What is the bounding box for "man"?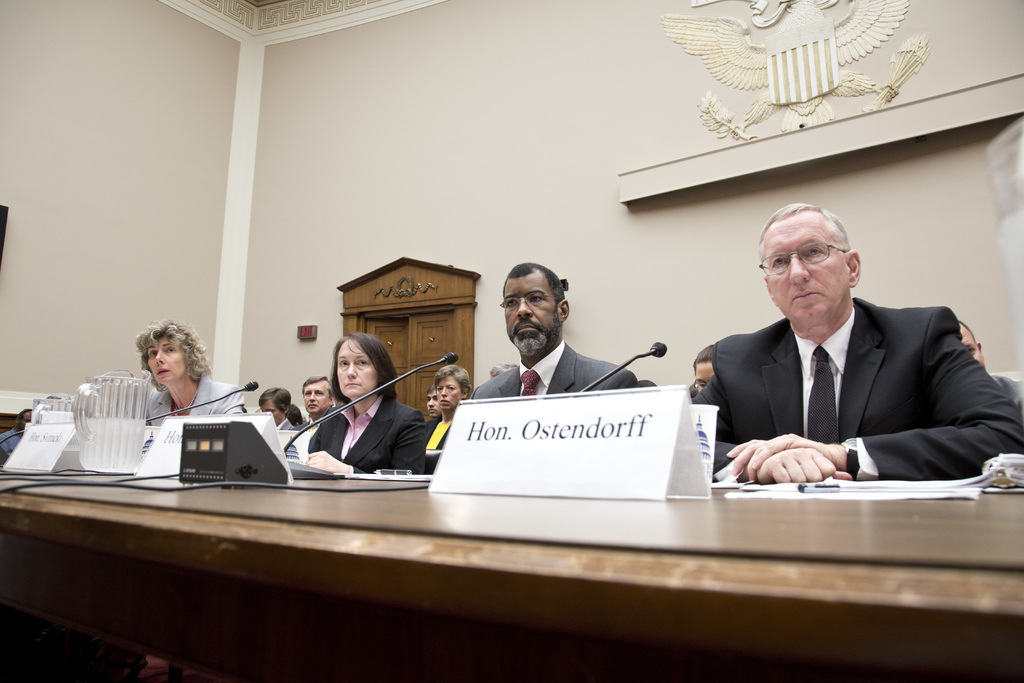
box(289, 374, 335, 431).
